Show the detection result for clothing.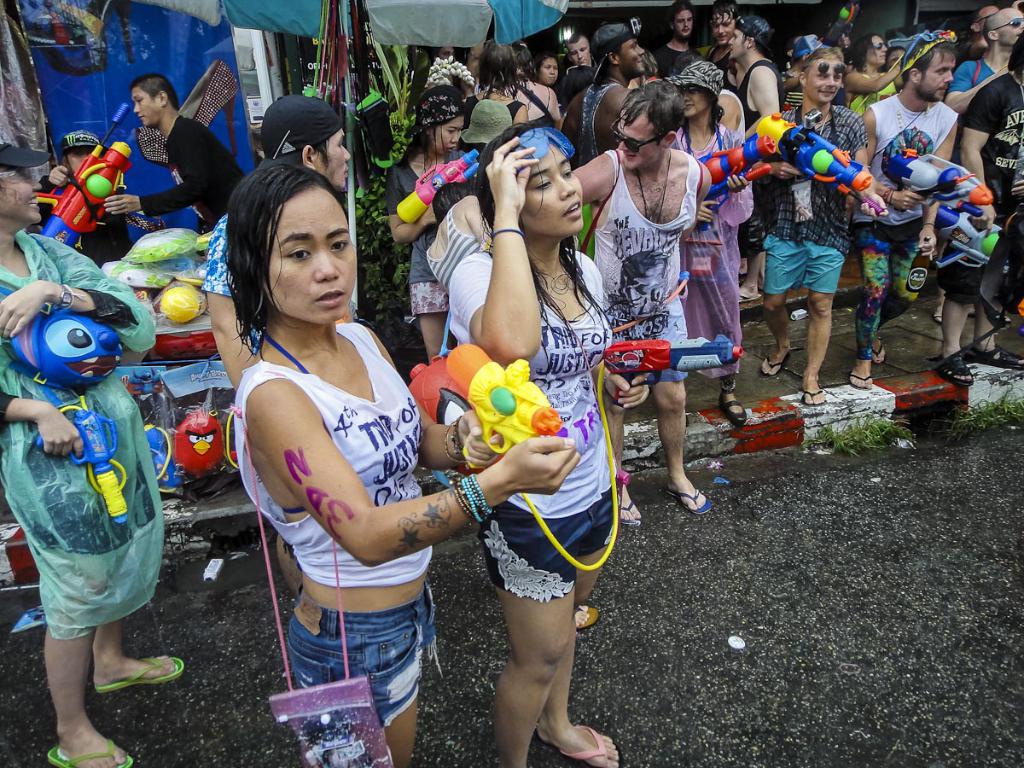
667, 119, 754, 393.
